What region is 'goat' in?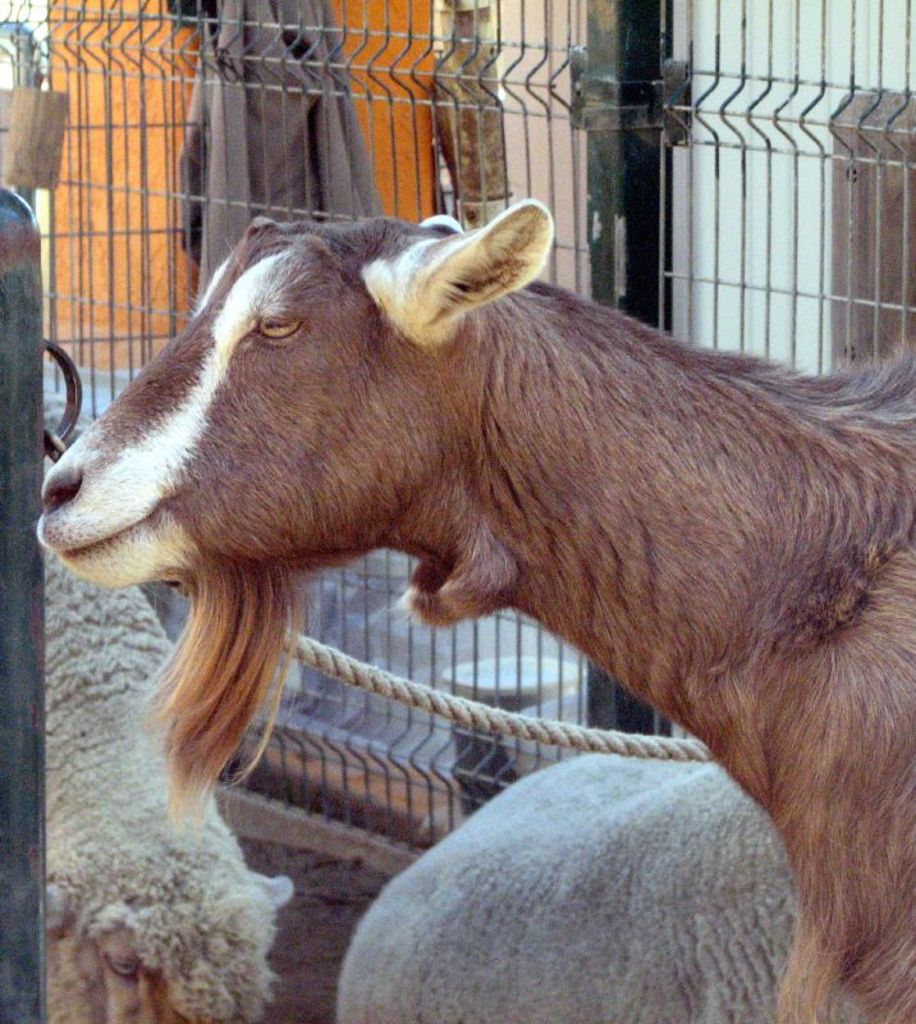
58/187/915/934.
